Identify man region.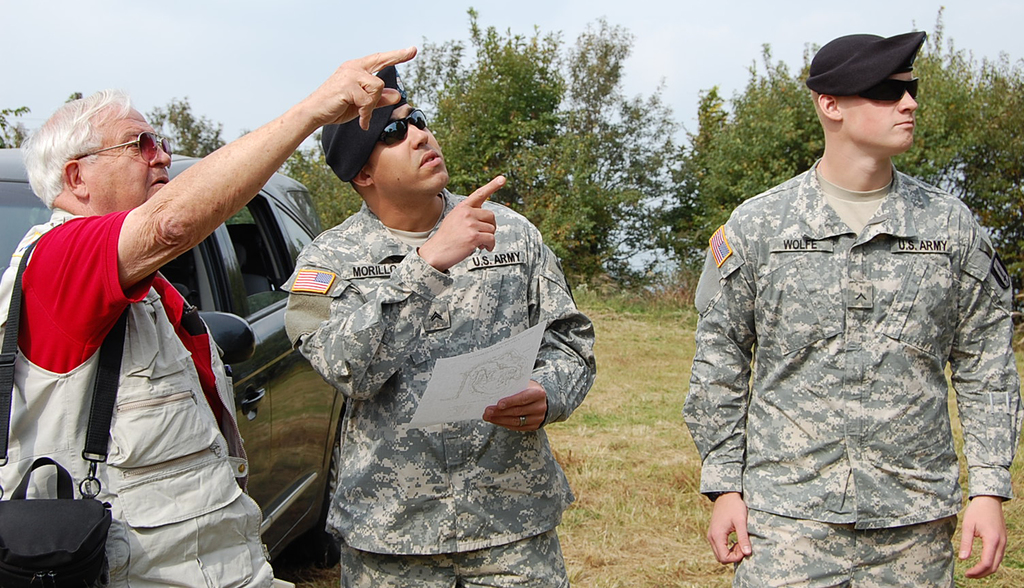
Region: locate(0, 40, 420, 587).
